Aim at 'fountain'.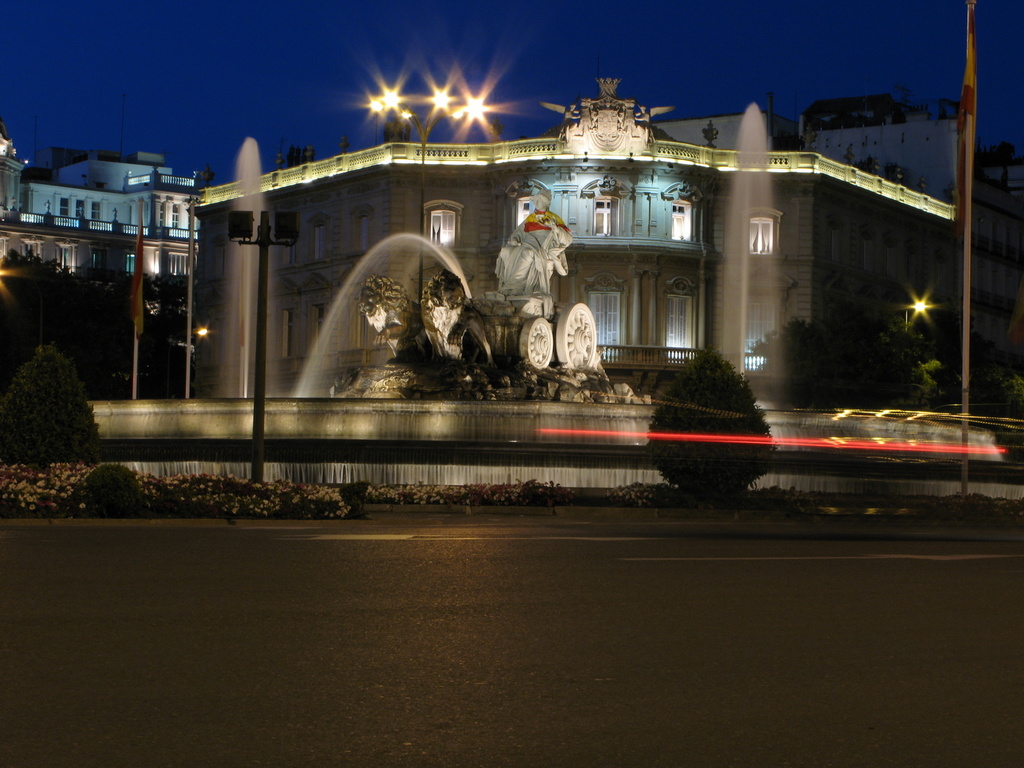
Aimed at rect(83, 99, 1023, 495).
